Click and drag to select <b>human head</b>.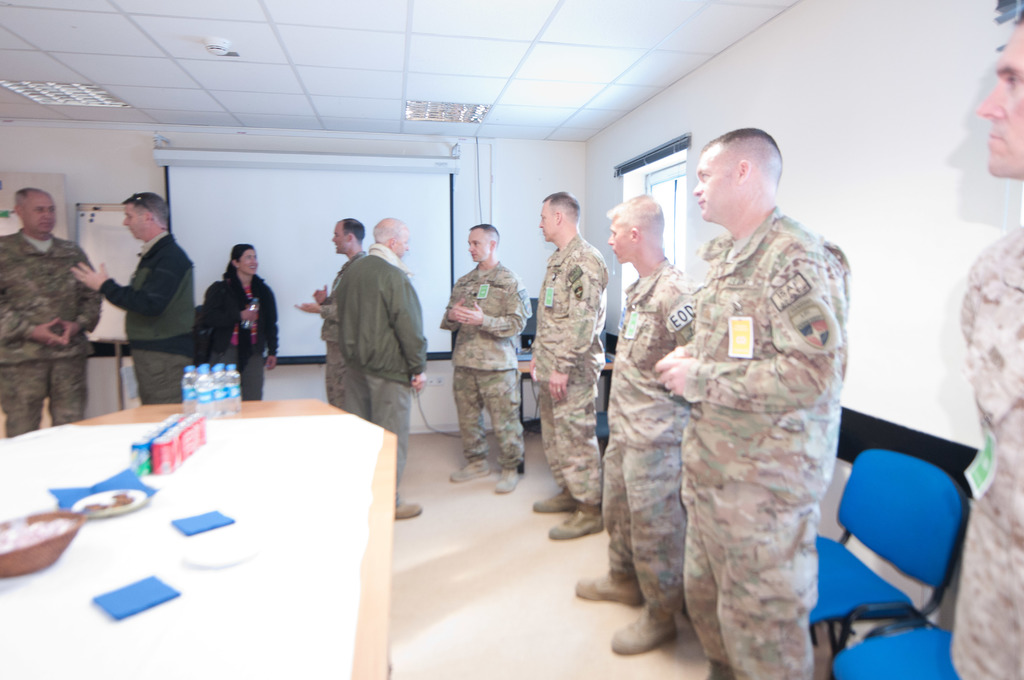
Selection: (x1=333, y1=218, x2=364, y2=252).
